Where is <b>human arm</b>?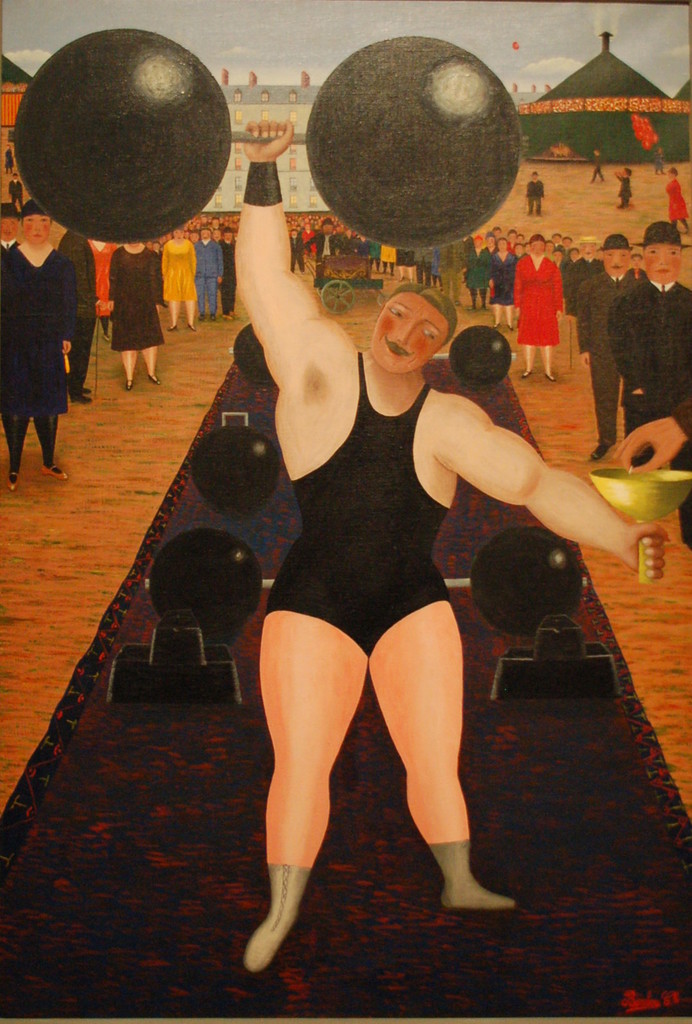
(151, 257, 165, 307).
